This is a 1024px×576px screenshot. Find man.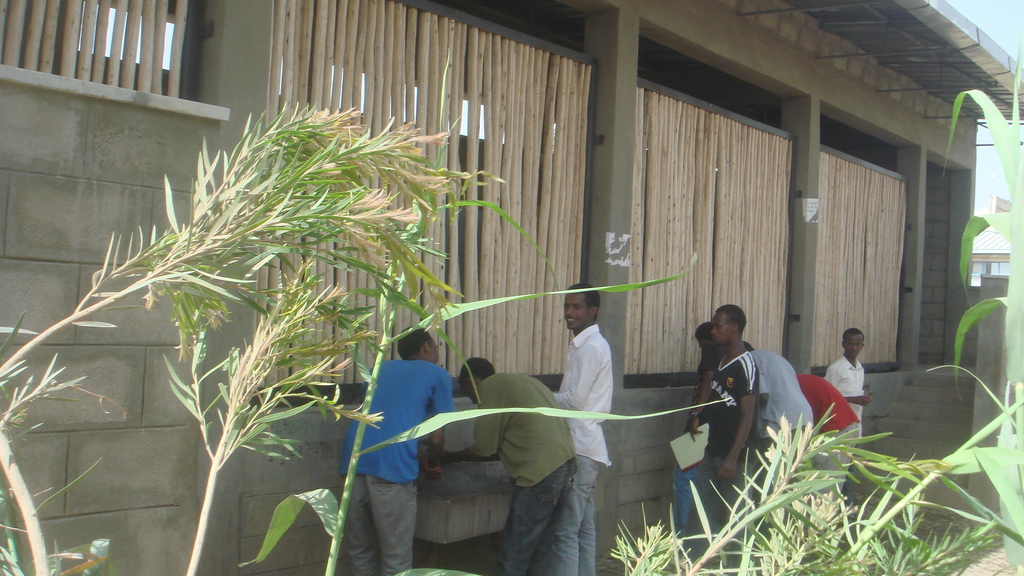
Bounding box: l=741, t=342, r=814, b=495.
